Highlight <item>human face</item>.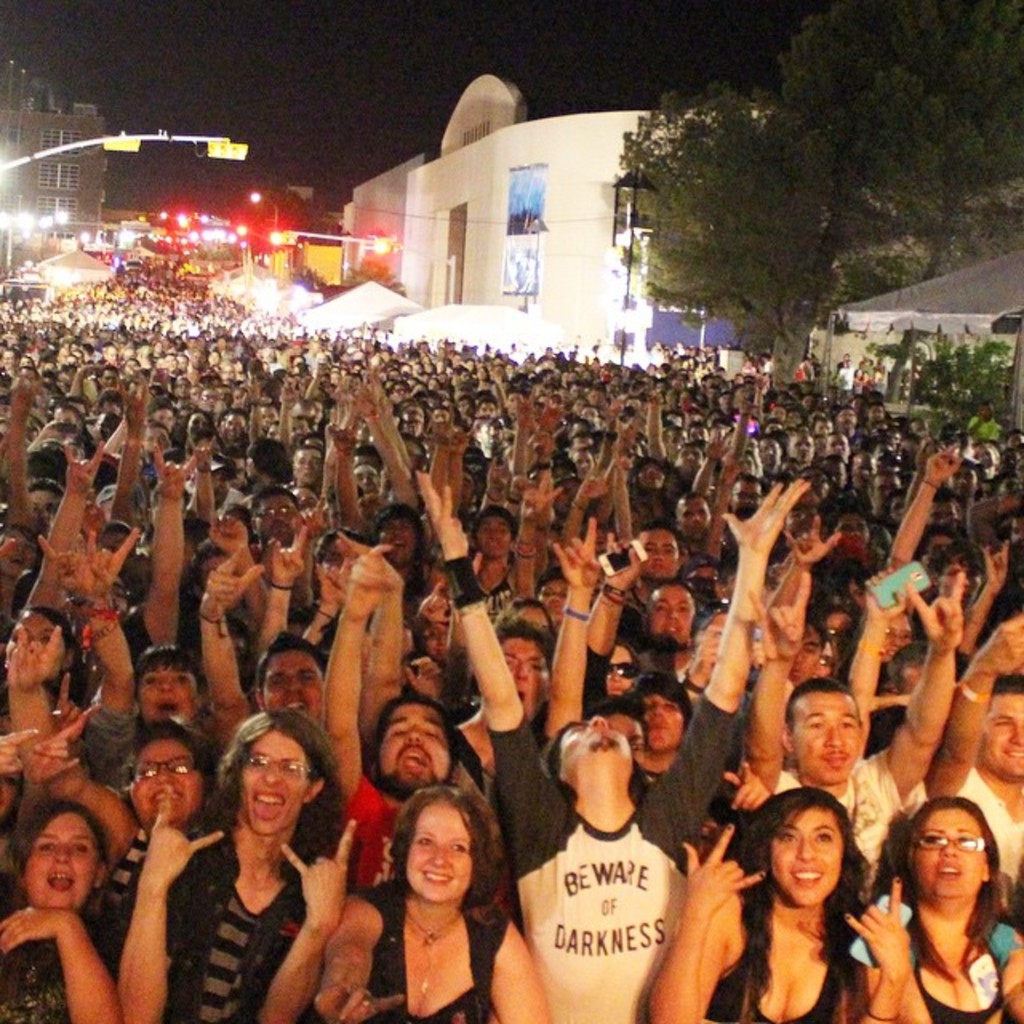
Highlighted region: <bbox>501, 646, 550, 726</bbox>.
